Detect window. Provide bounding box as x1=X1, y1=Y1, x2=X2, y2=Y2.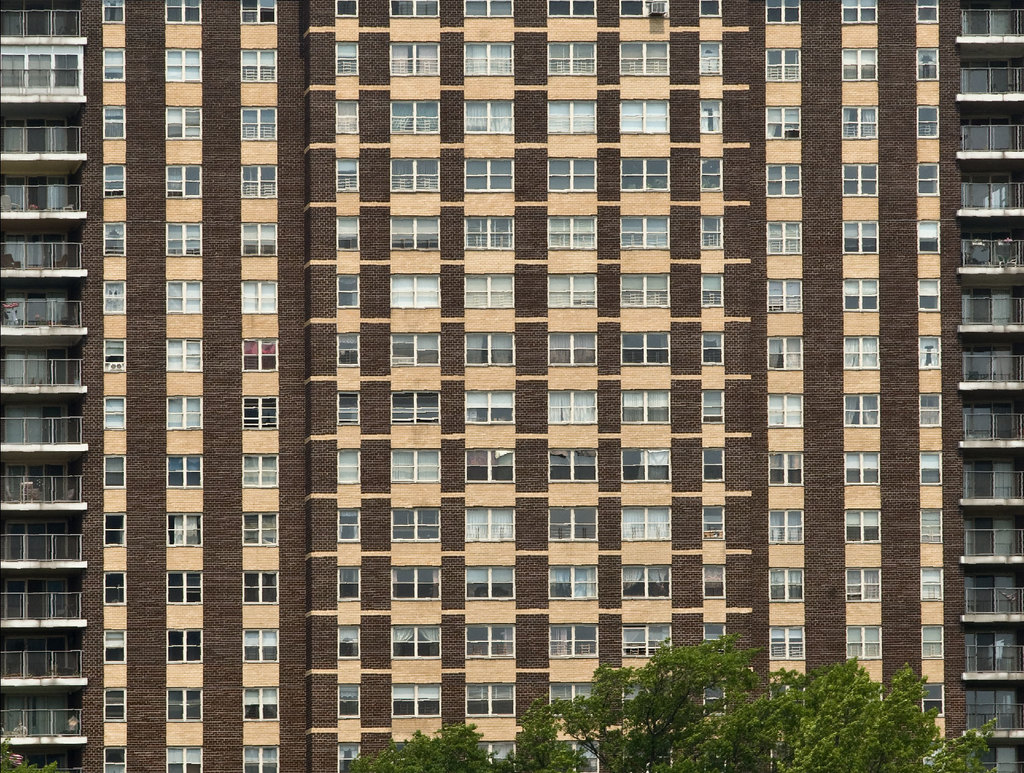
x1=921, y1=395, x2=941, y2=428.
